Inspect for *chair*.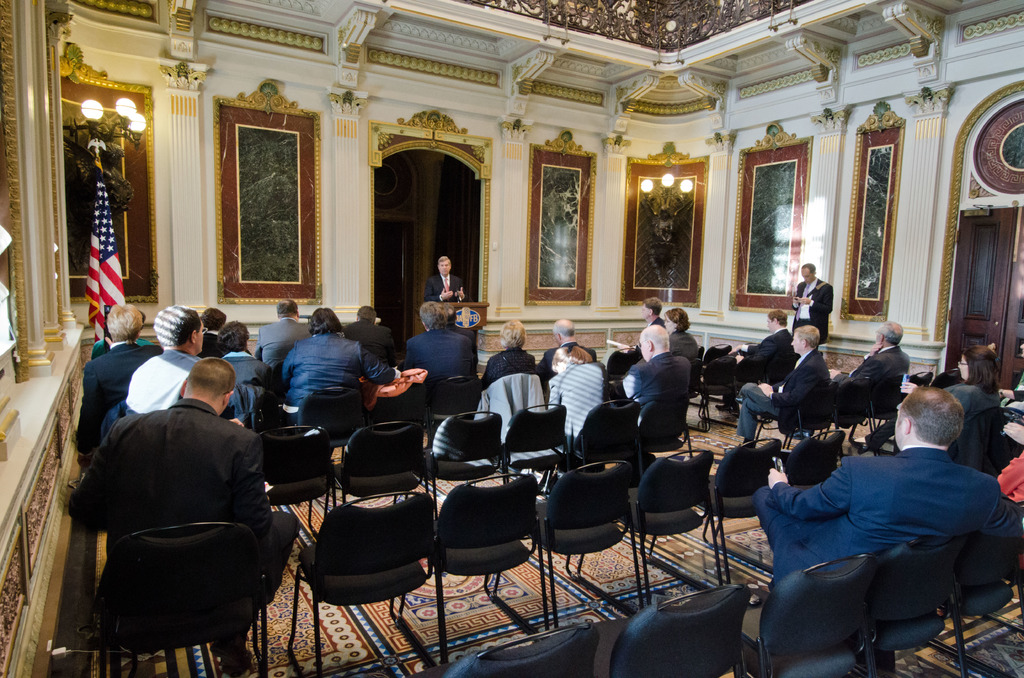
Inspection: left=827, top=373, right=868, bottom=455.
